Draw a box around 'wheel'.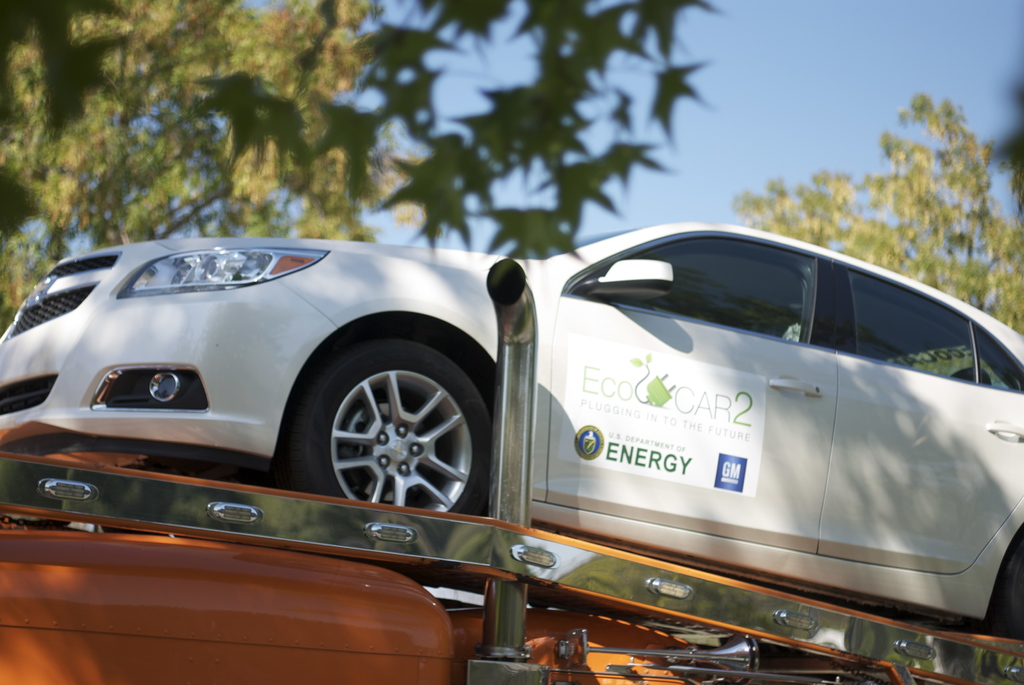
bbox=(295, 345, 500, 545).
